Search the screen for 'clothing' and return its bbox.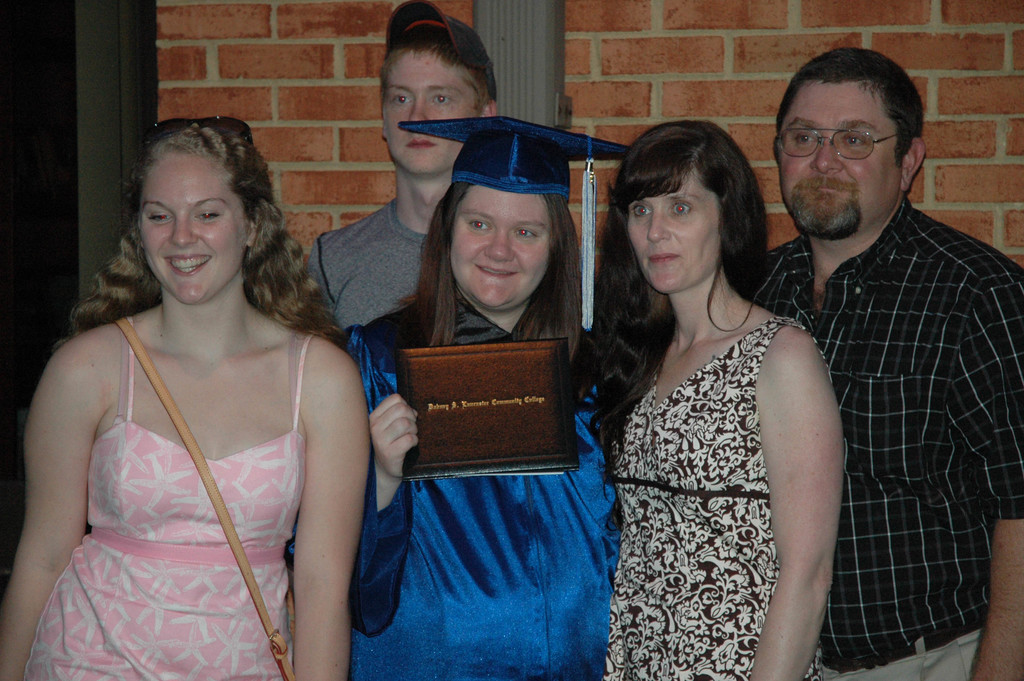
Found: {"left": 19, "top": 317, "right": 319, "bottom": 680}.
